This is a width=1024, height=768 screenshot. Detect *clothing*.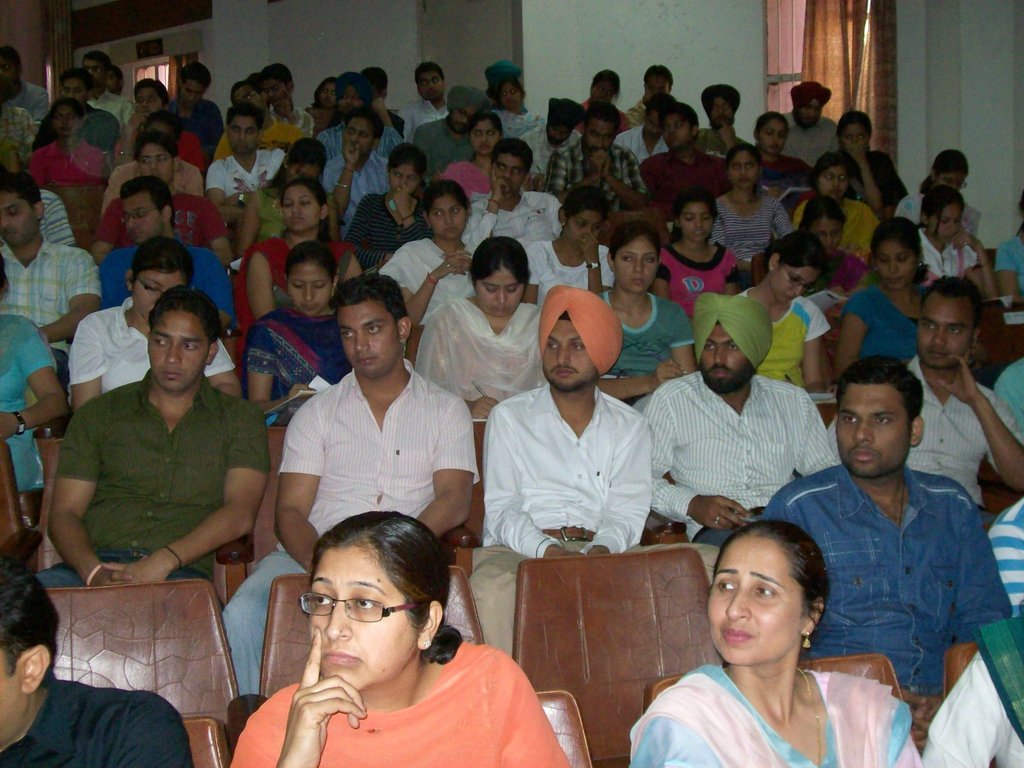
<box>253,105,314,143</box>.
